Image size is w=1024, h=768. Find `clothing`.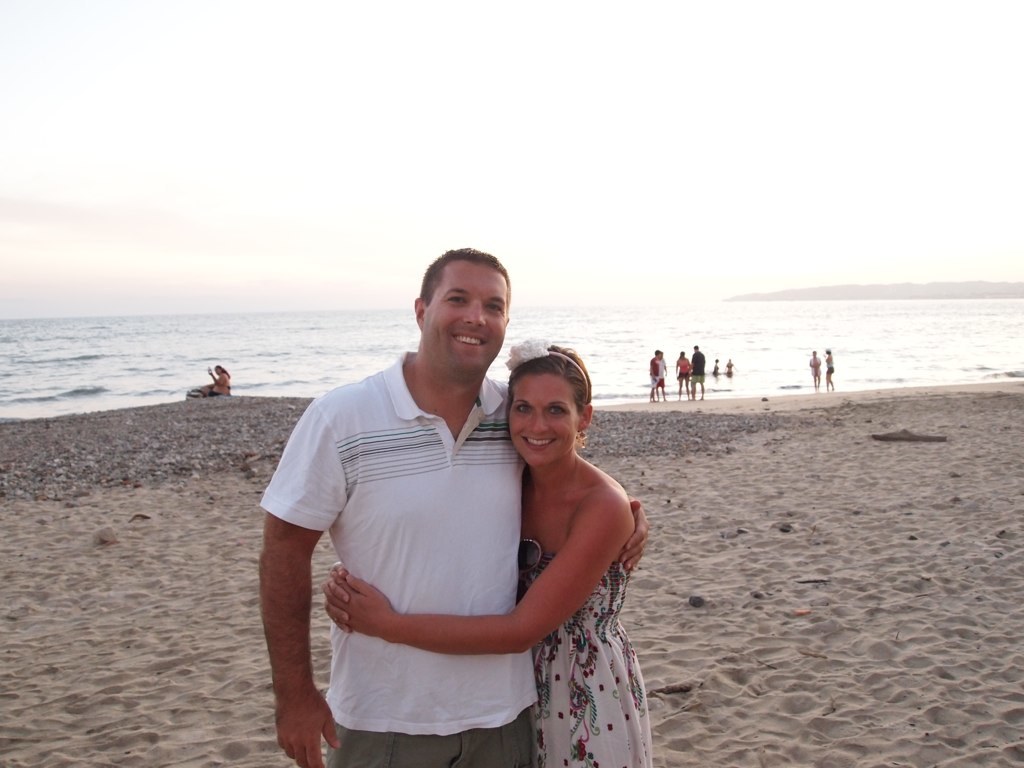
811,359,821,377.
